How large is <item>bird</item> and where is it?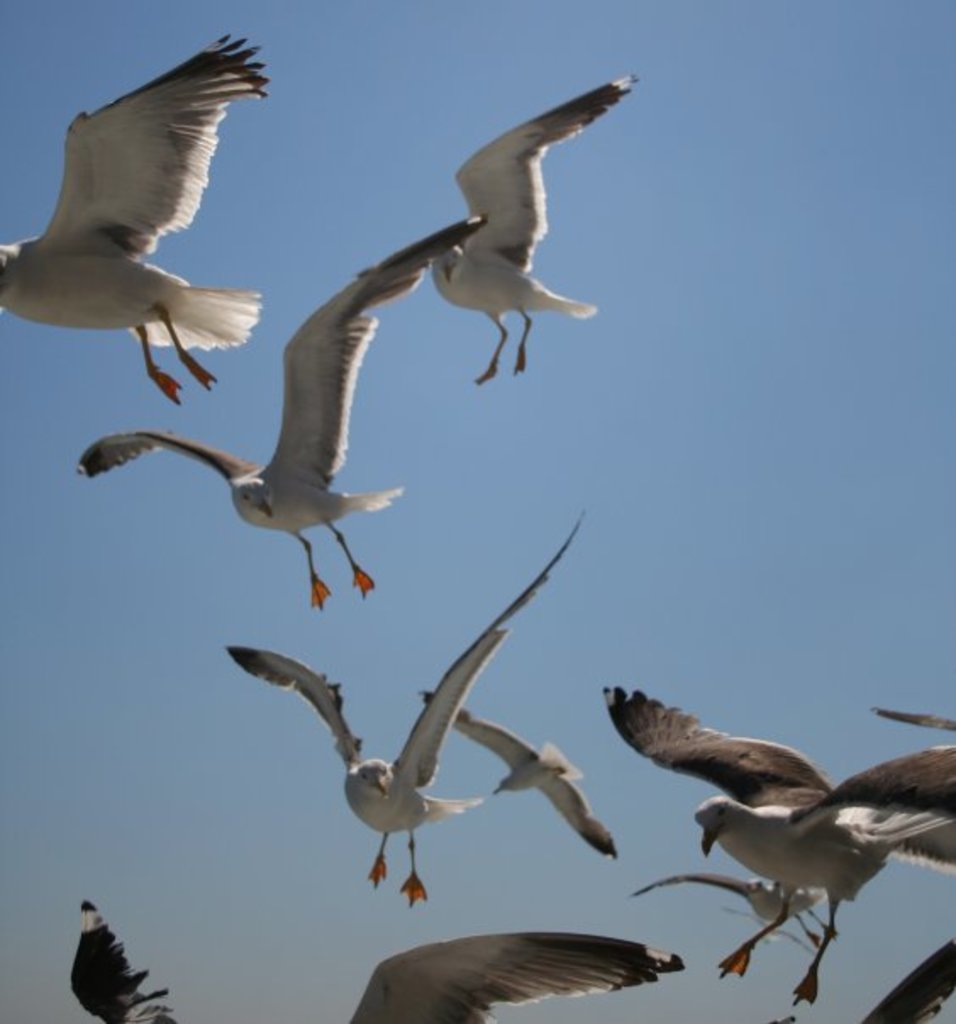
Bounding box: 424/678/636/871.
